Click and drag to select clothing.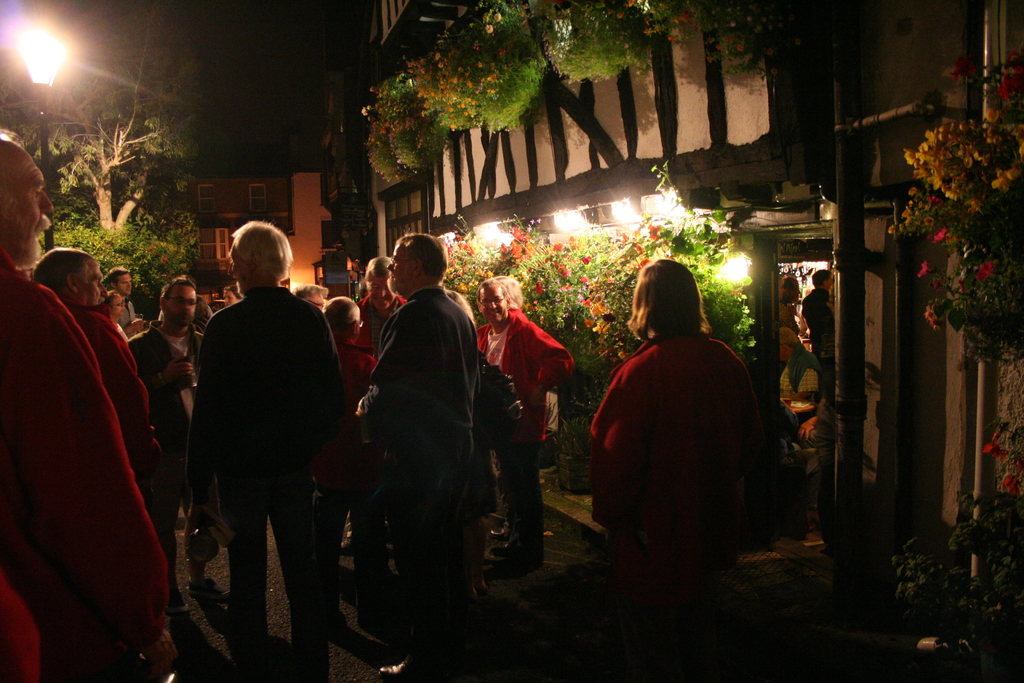
Selection: x1=777 y1=344 x2=819 y2=398.
